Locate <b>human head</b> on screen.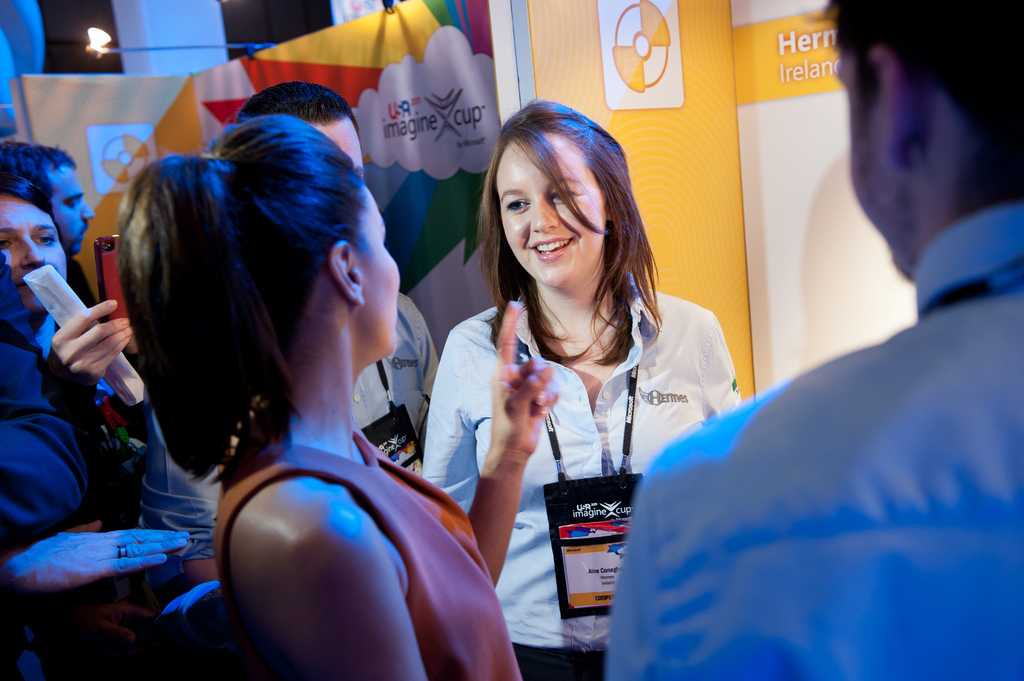
On screen at detection(235, 81, 362, 177).
